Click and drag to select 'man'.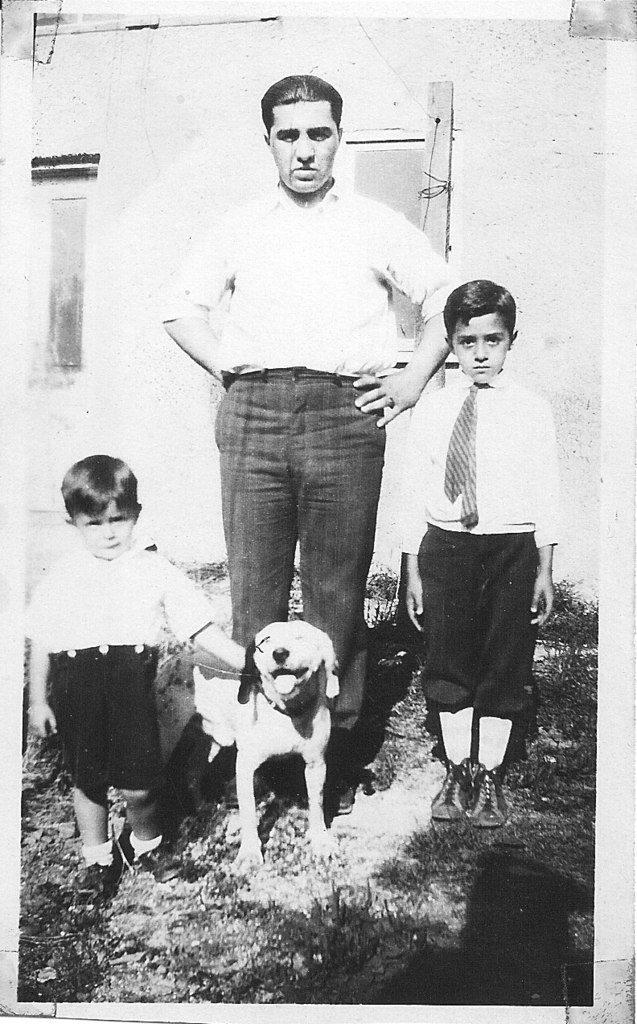
Selection: left=162, top=89, right=450, bottom=764.
